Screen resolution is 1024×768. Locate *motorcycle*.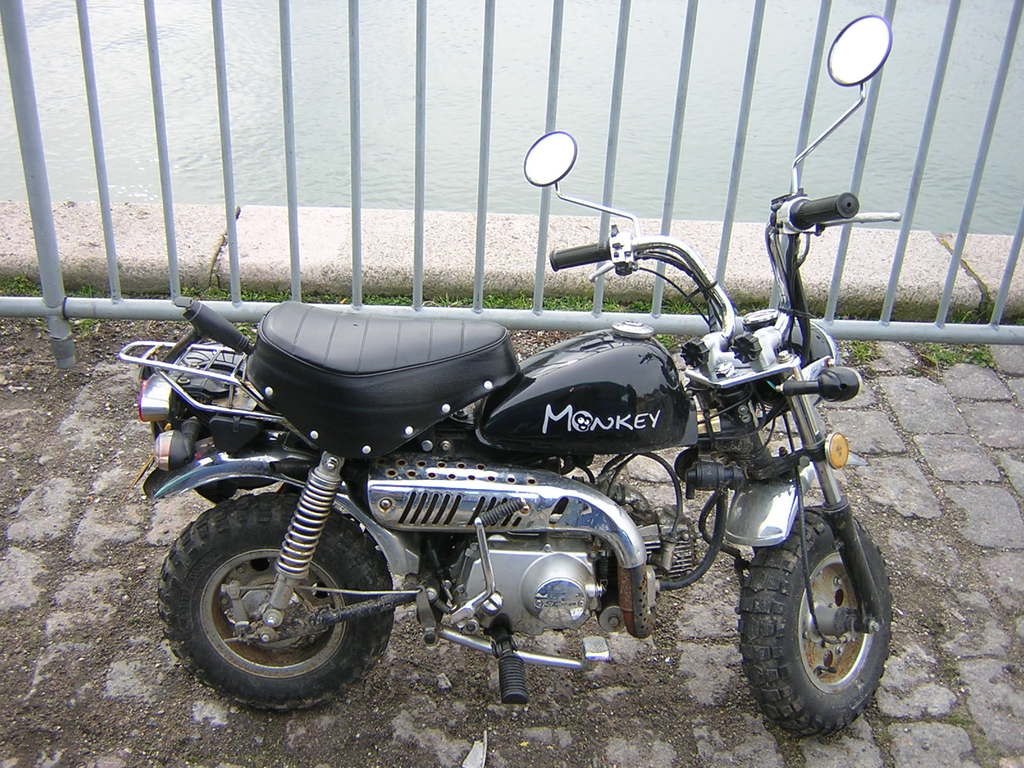
x1=120, y1=13, x2=890, y2=739.
